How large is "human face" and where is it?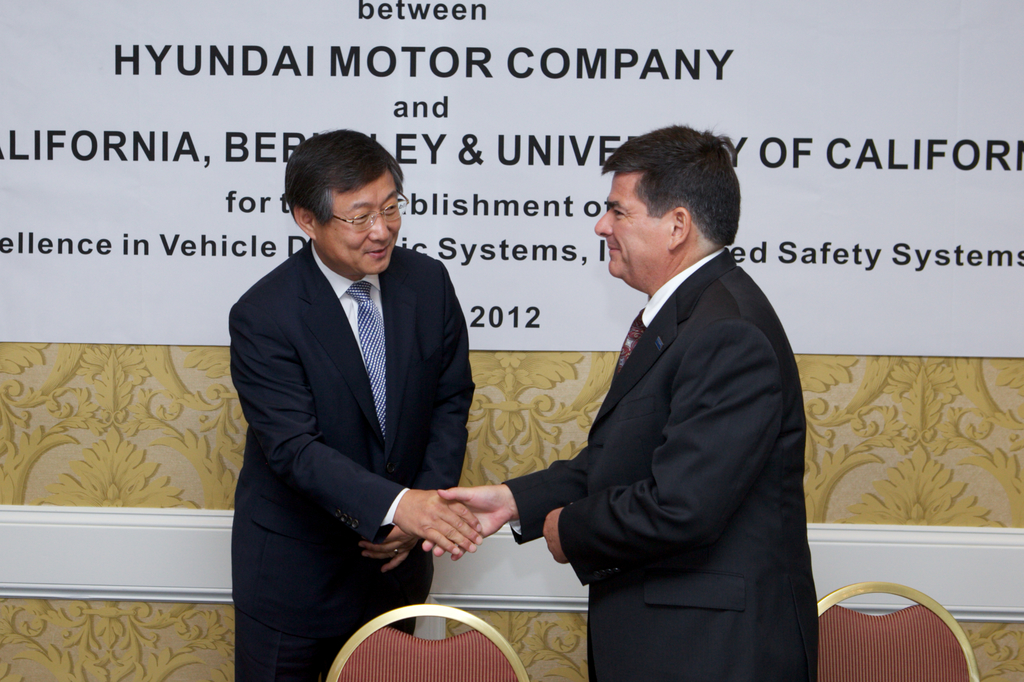
Bounding box: left=317, top=175, right=398, bottom=274.
